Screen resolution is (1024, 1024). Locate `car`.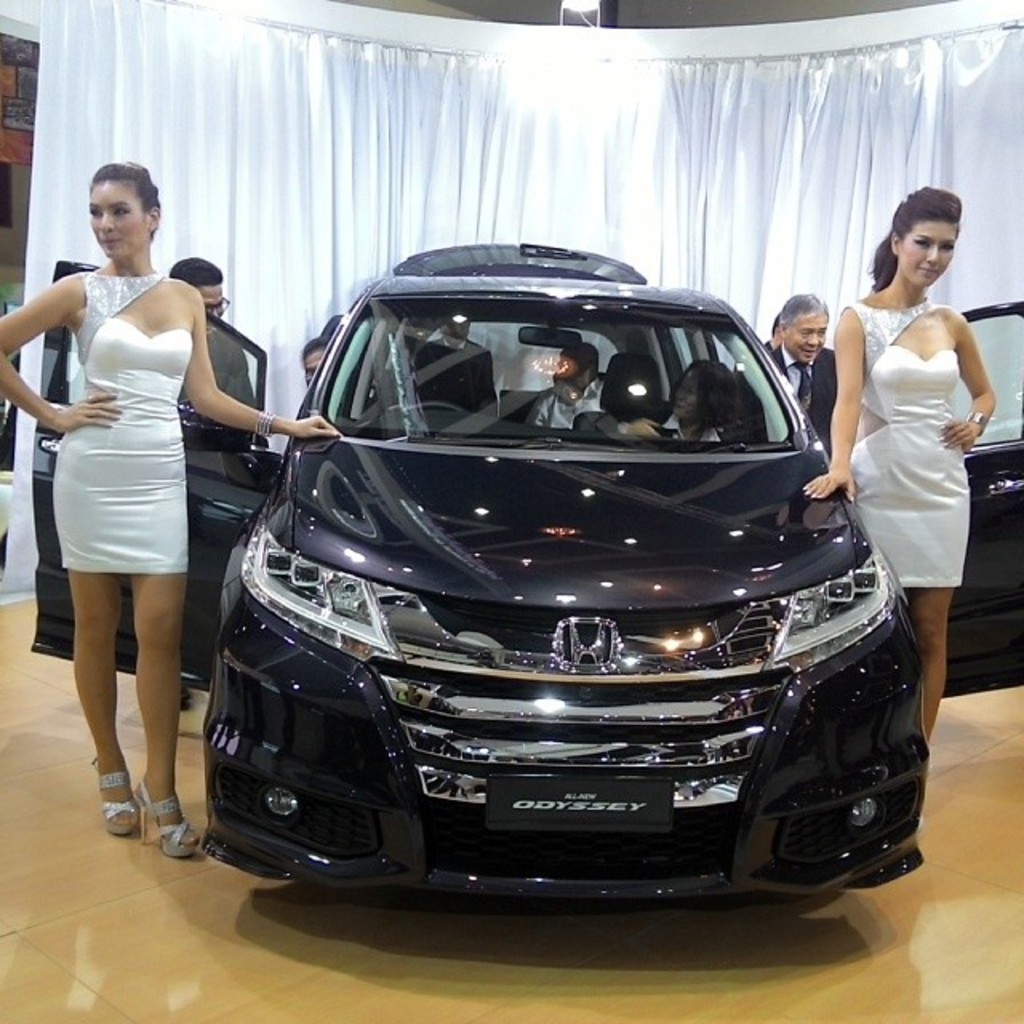
{"x1": 163, "y1": 234, "x2": 909, "y2": 934}.
